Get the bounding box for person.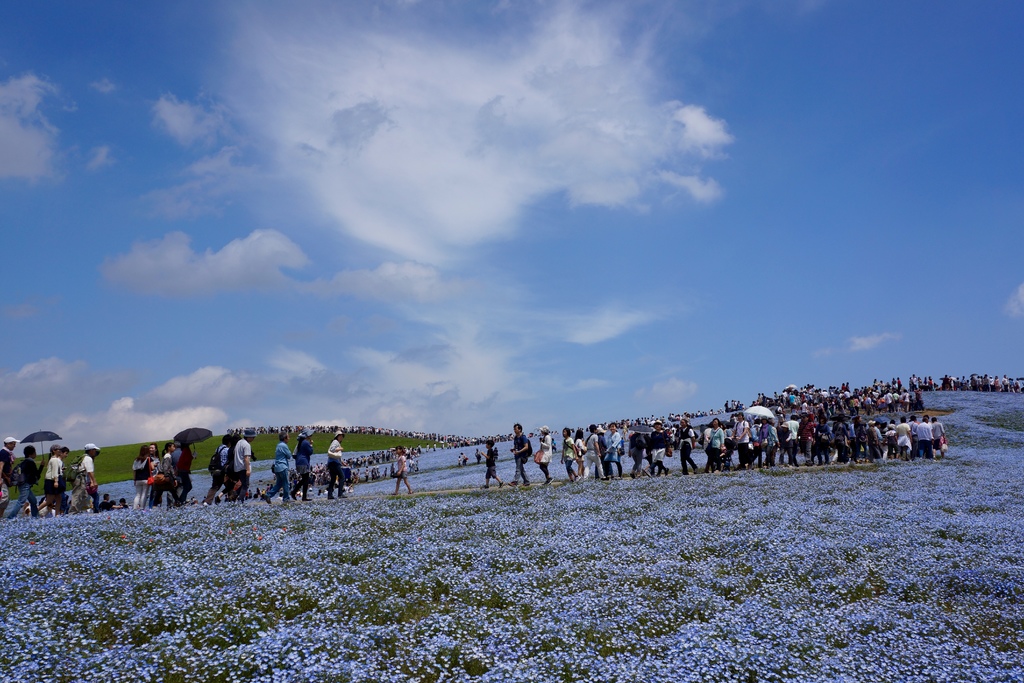
<bbox>832, 415, 847, 461</bbox>.
